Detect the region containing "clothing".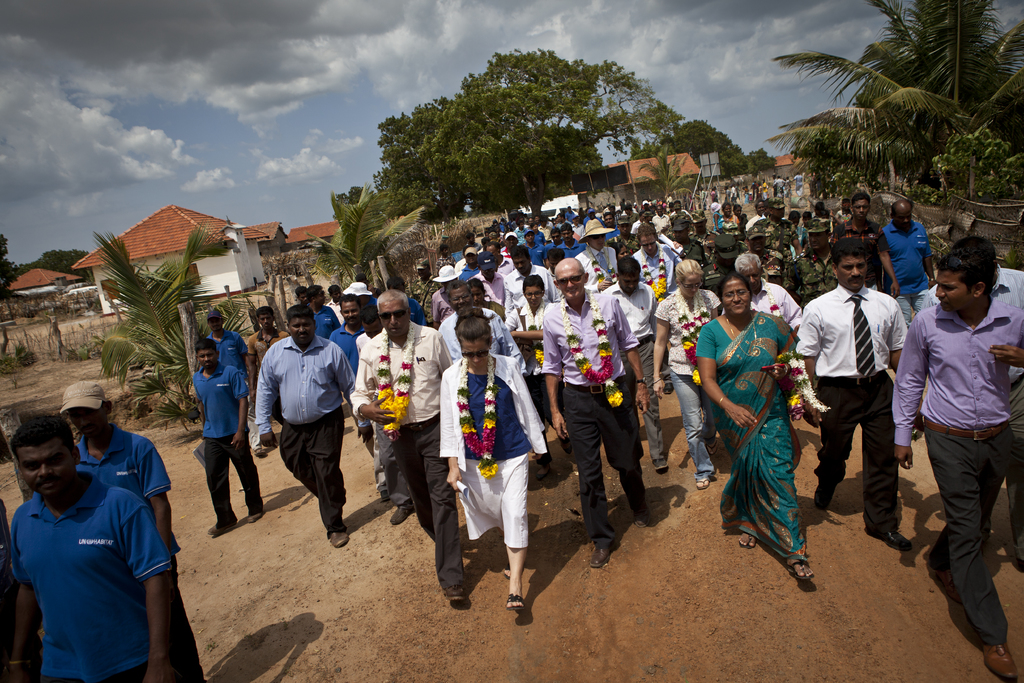
<box>931,269,1023,335</box>.
